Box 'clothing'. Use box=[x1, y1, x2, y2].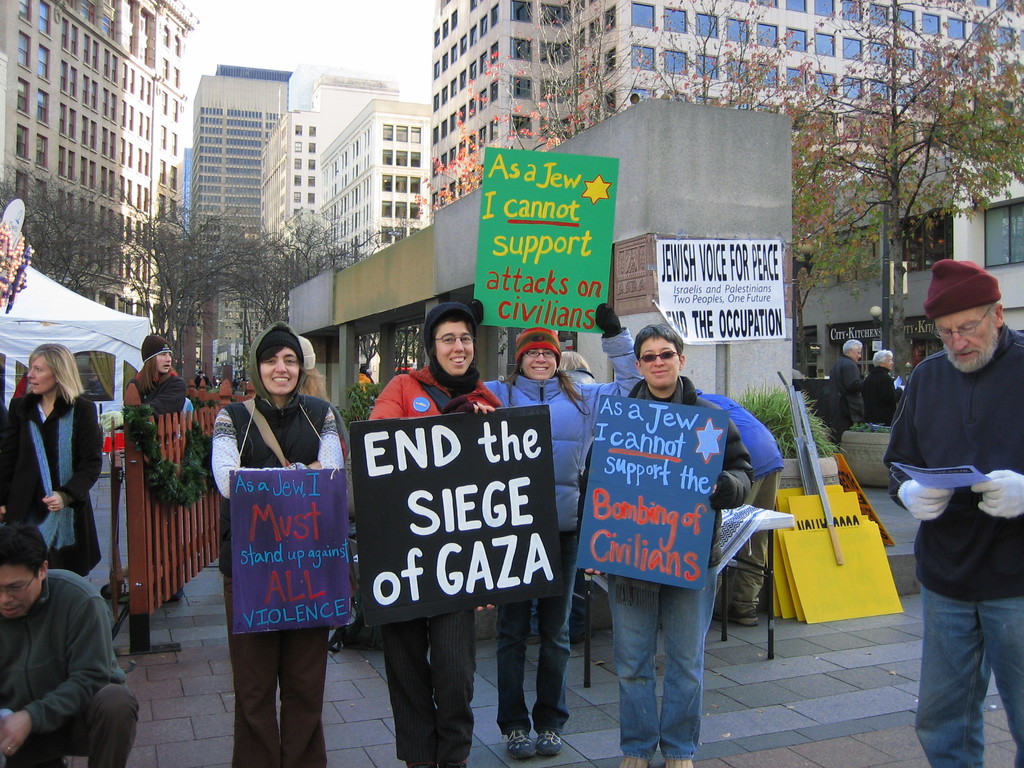
box=[367, 360, 503, 767].
